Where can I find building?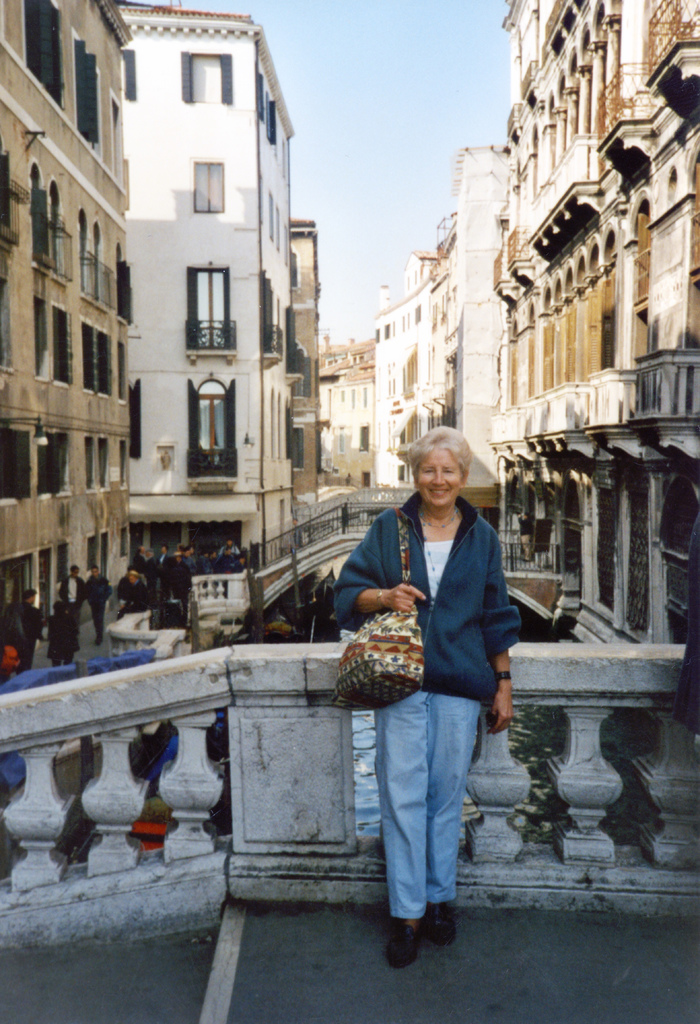
You can find it at select_region(316, 346, 372, 487).
